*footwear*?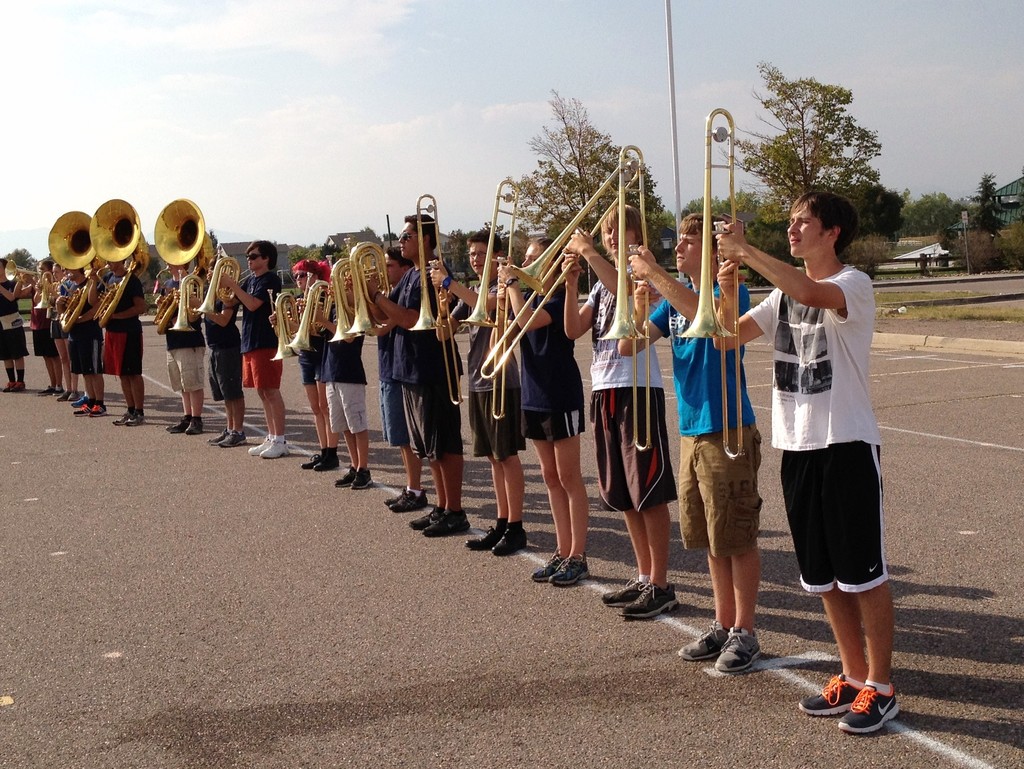
locate(220, 433, 247, 449)
